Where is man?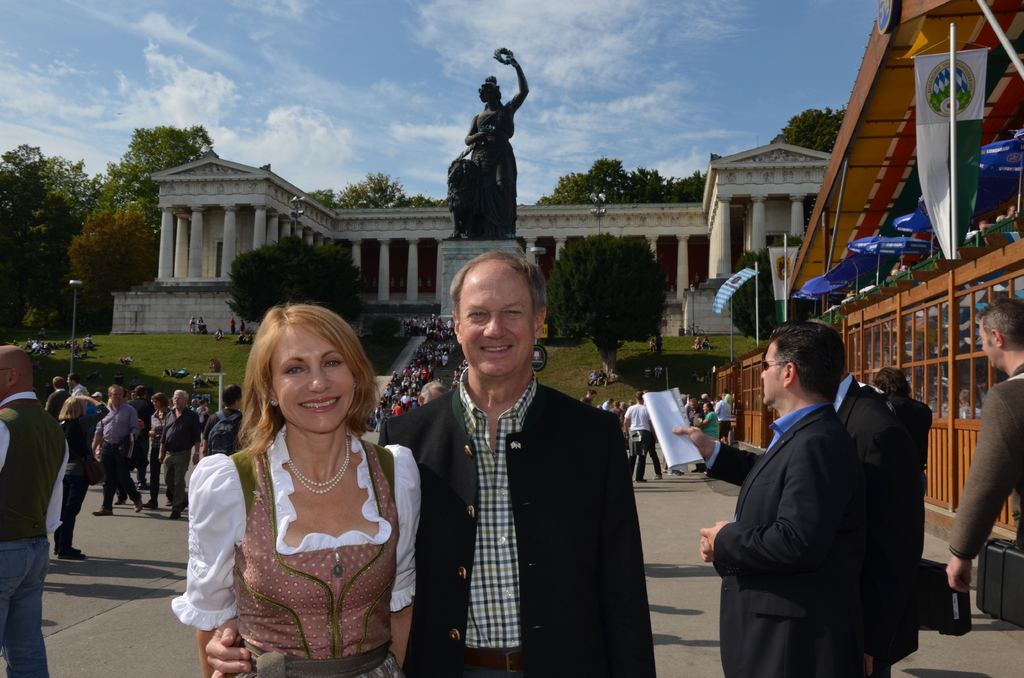
195:394:211:433.
